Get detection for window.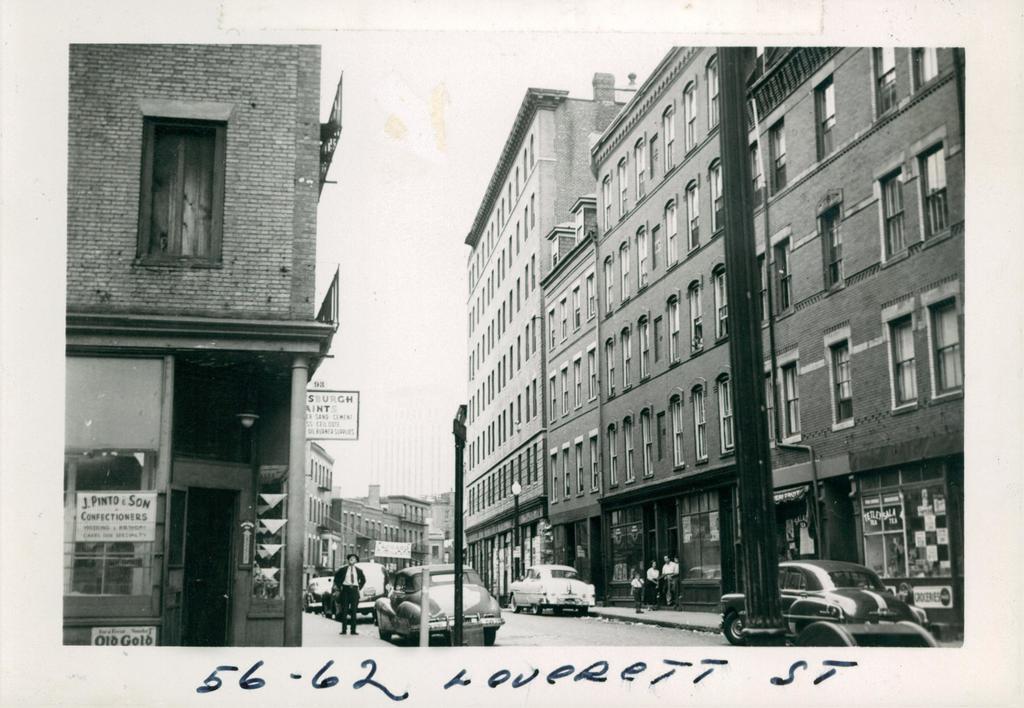
Detection: 819 194 847 282.
